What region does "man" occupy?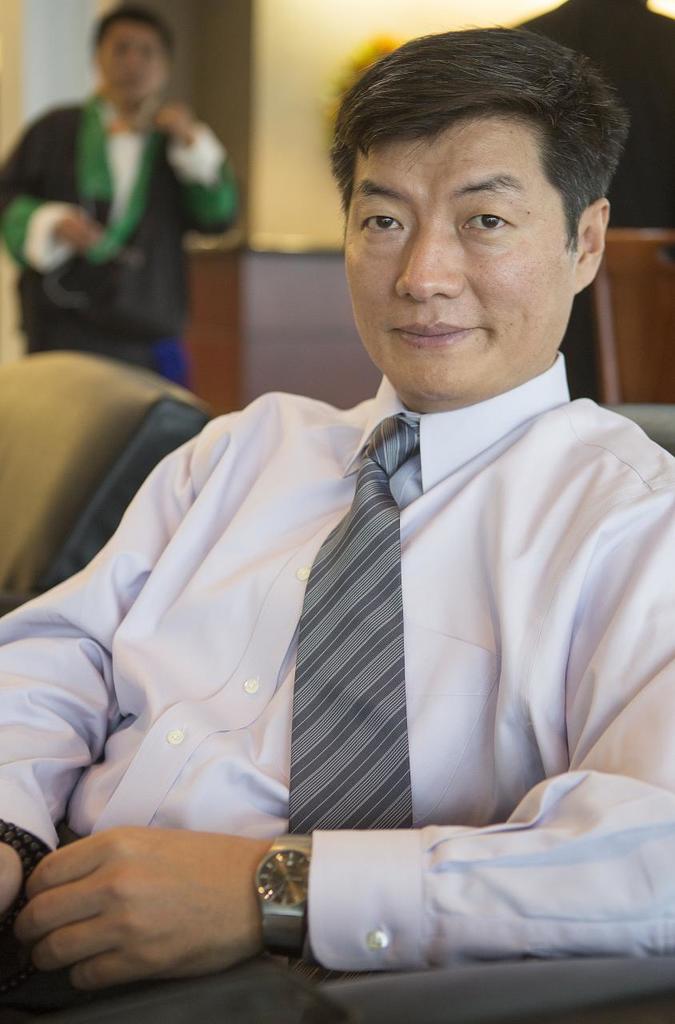
(23,43,674,918).
